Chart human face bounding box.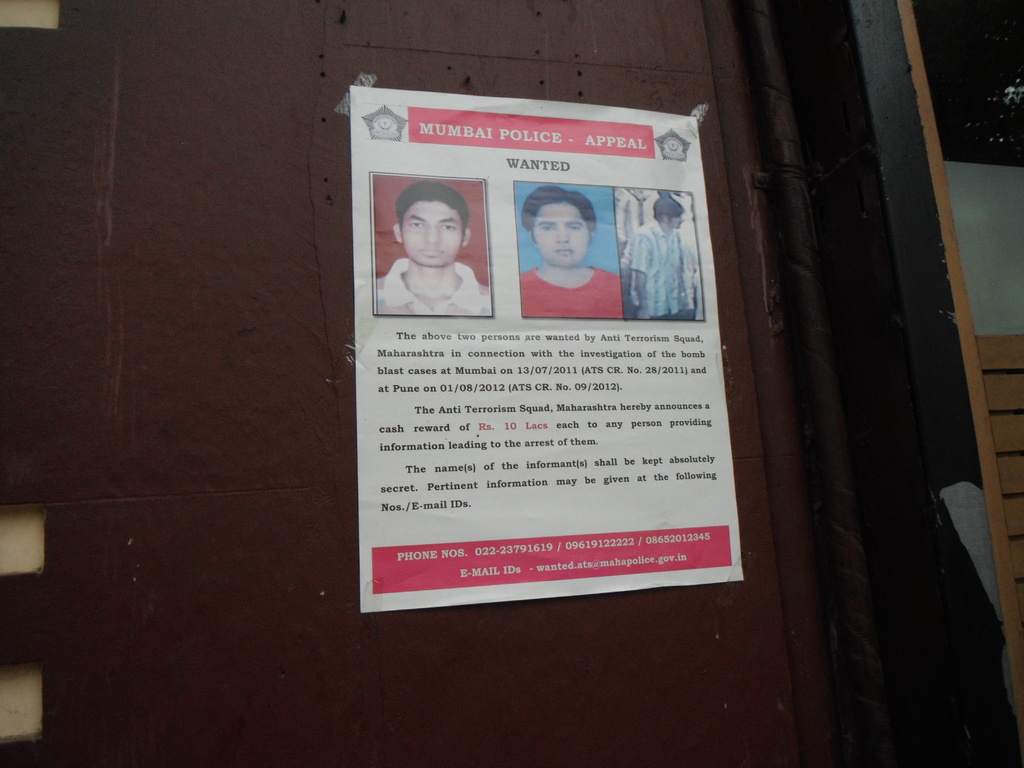
Charted: <bbox>532, 204, 592, 264</bbox>.
